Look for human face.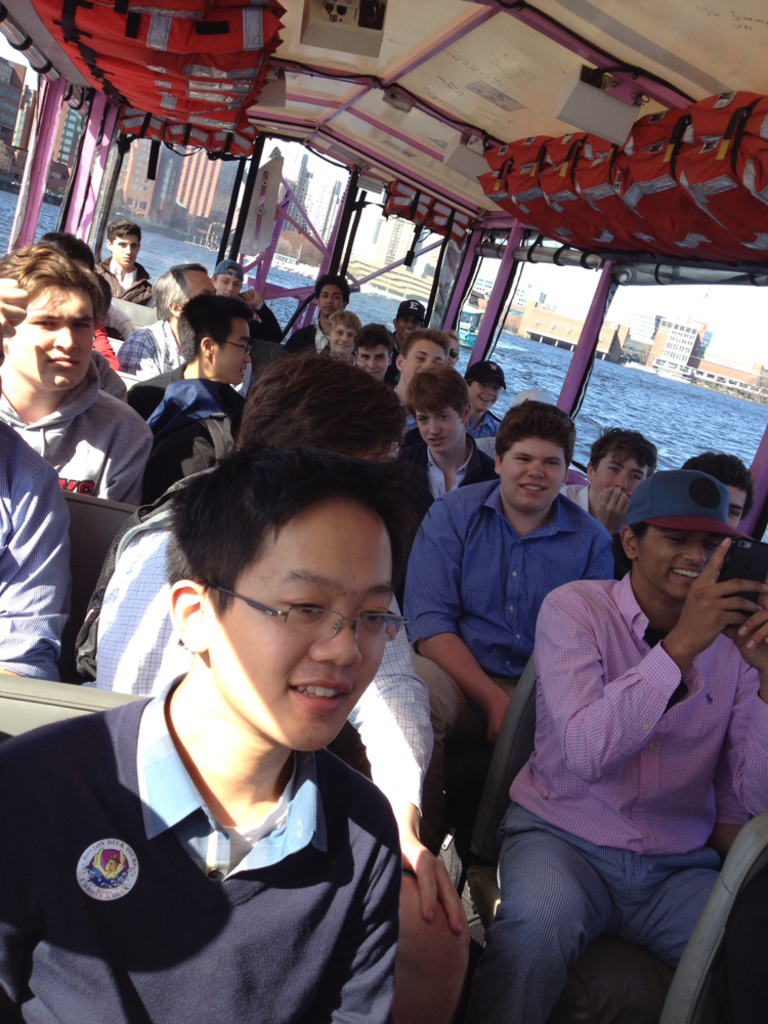
Found: {"left": 407, "top": 336, "right": 442, "bottom": 379}.
